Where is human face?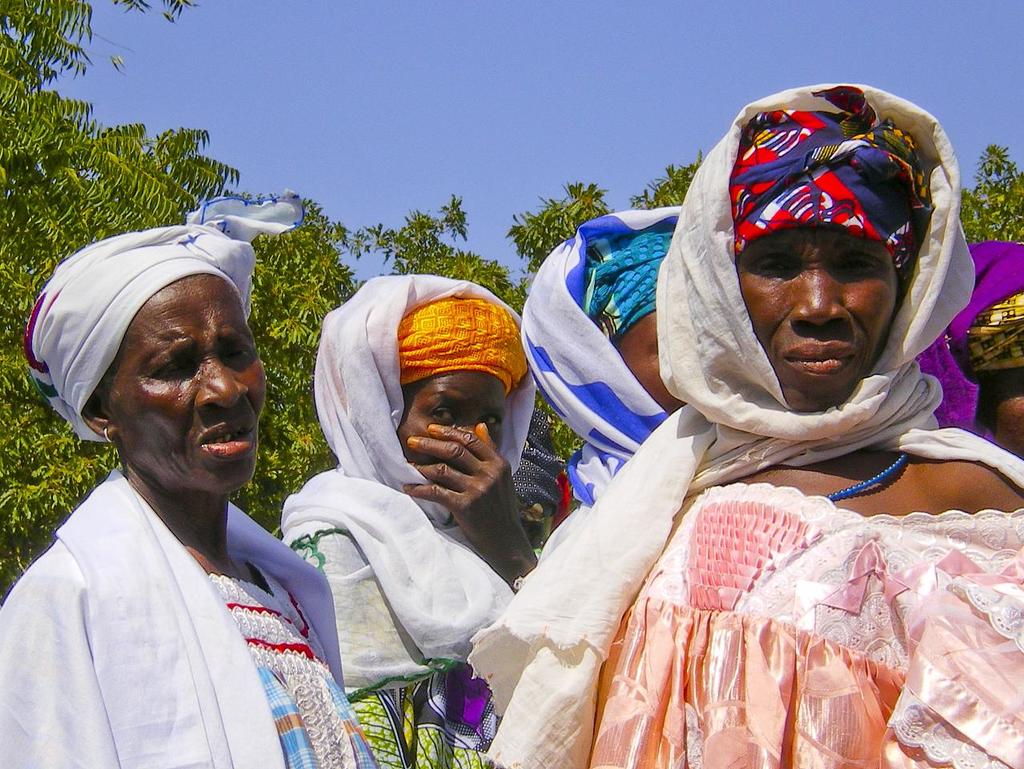
region(99, 267, 266, 498).
